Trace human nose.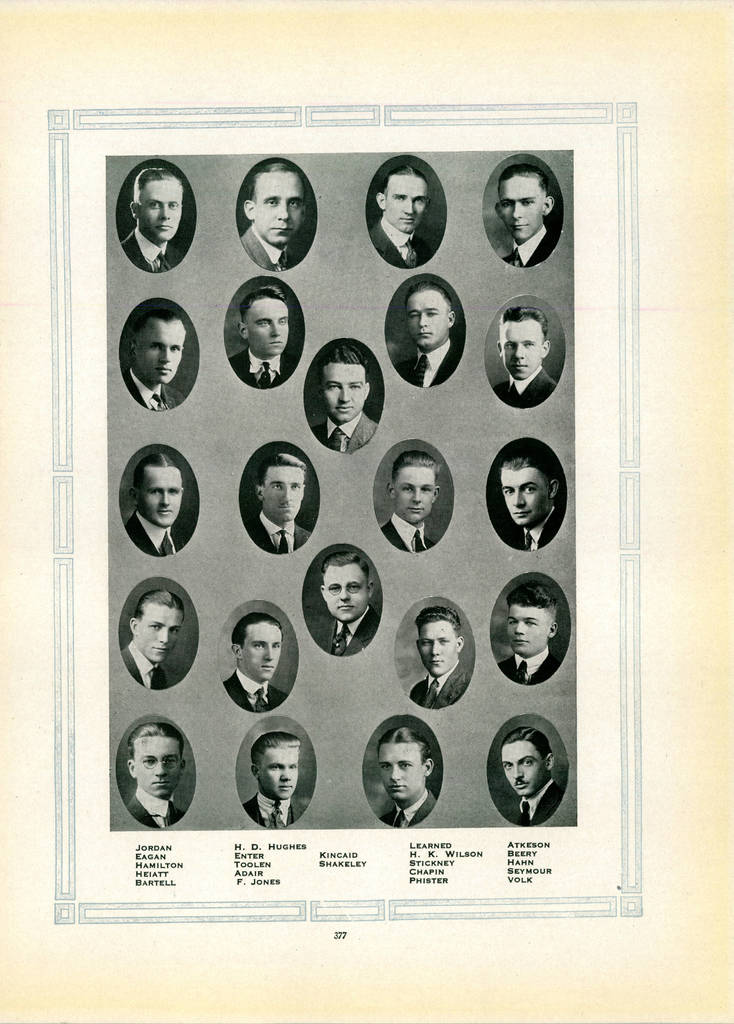
Traced to 337 388 356 402.
